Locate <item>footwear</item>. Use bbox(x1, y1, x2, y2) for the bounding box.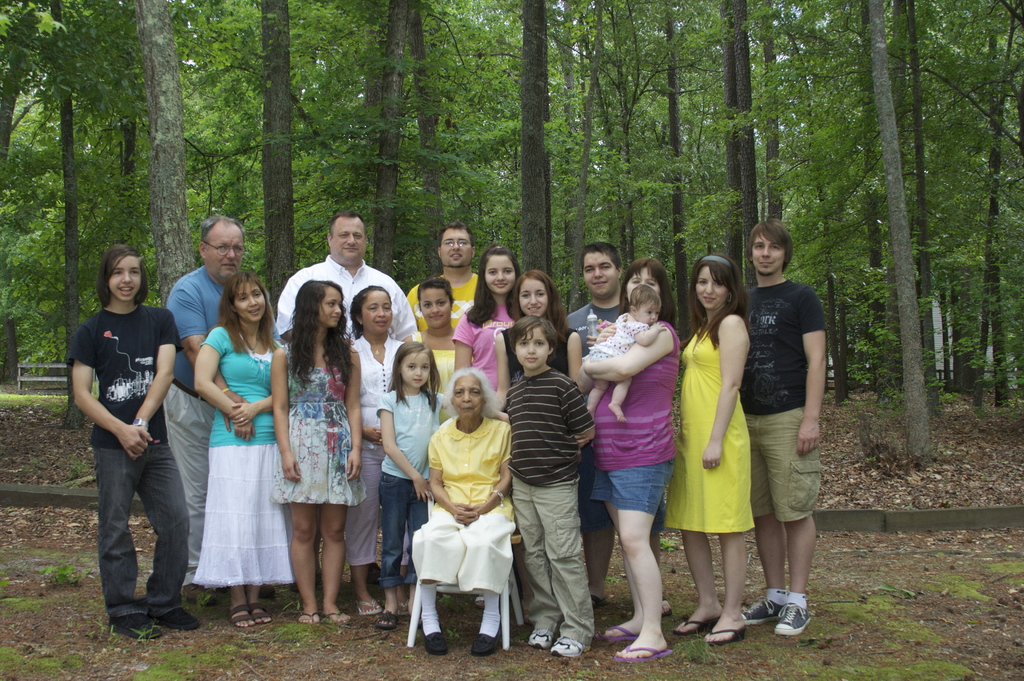
bbox(673, 617, 716, 636).
